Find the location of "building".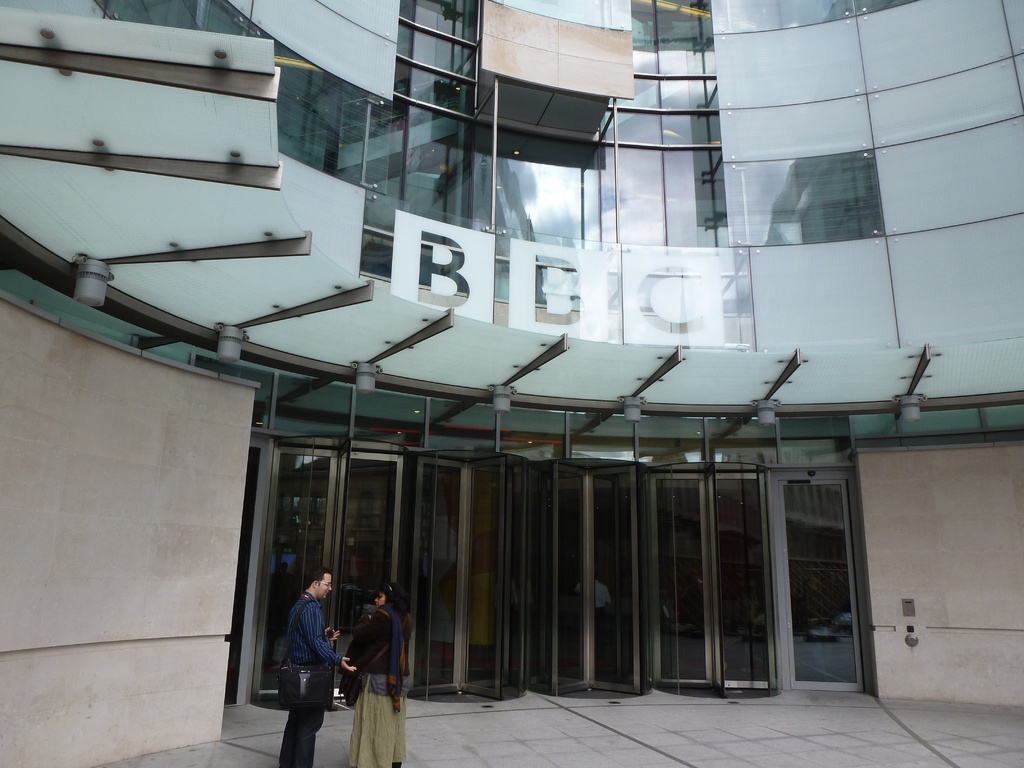
Location: bbox(0, 0, 1023, 767).
